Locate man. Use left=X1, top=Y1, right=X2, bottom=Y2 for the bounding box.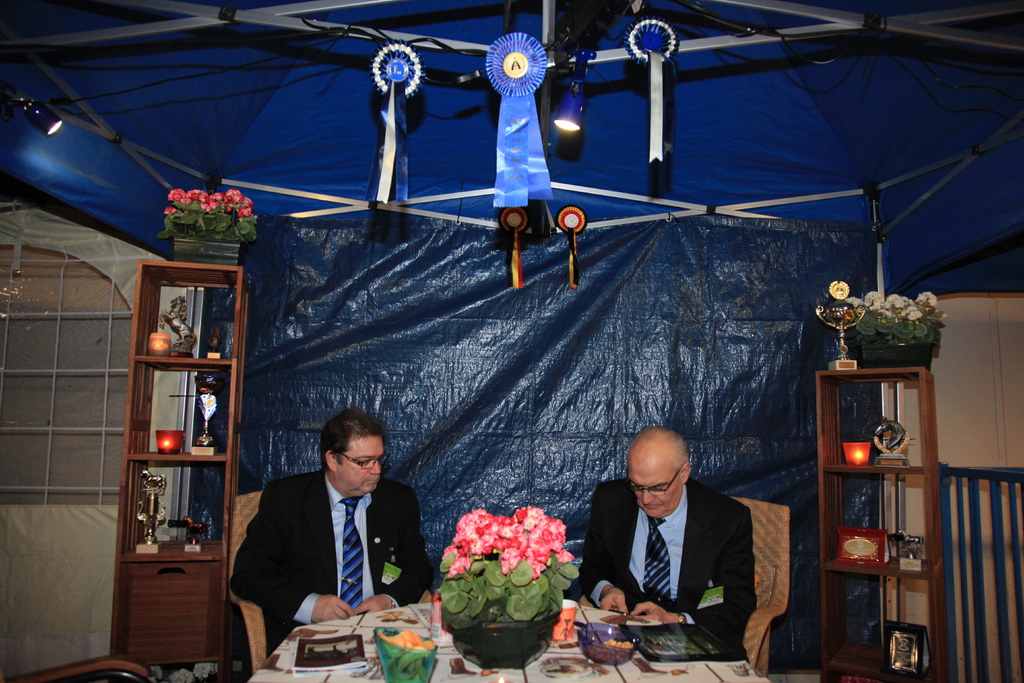
left=562, top=427, right=772, bottom=650.
